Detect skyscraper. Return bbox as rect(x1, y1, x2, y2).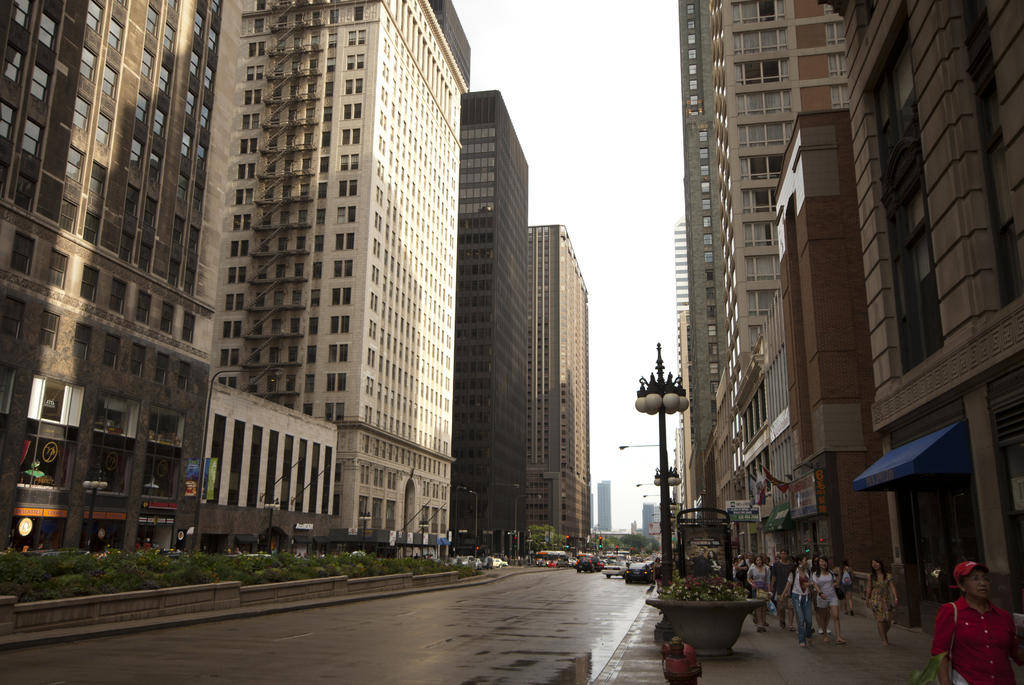
rect(704, 0, 845, 599).
